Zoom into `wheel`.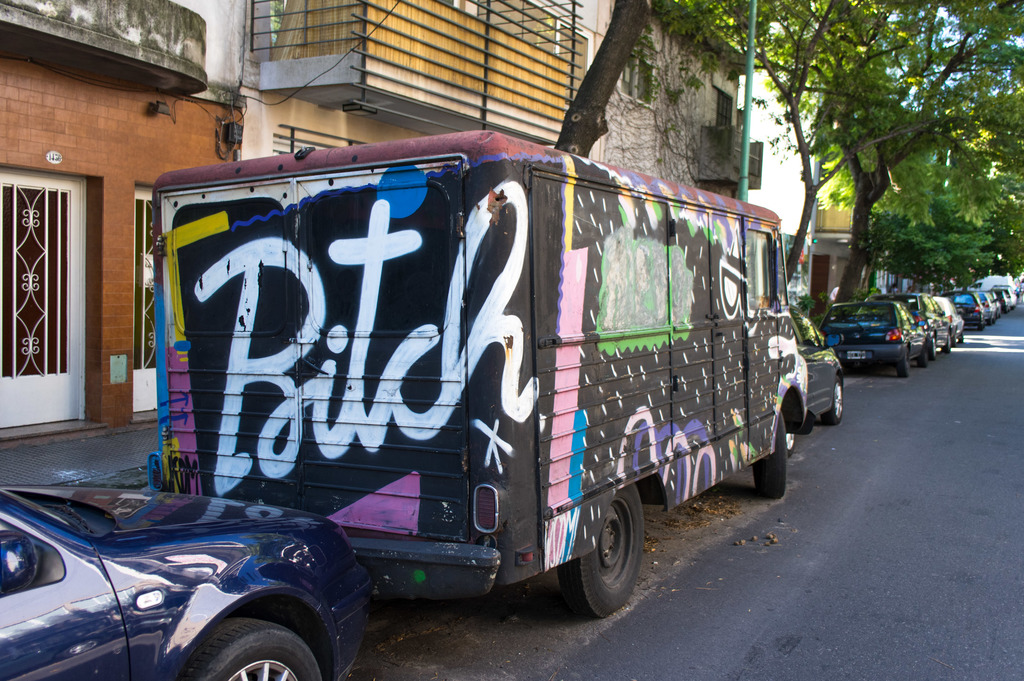
Zoom target: BBox(180, 616, 320, 680).
